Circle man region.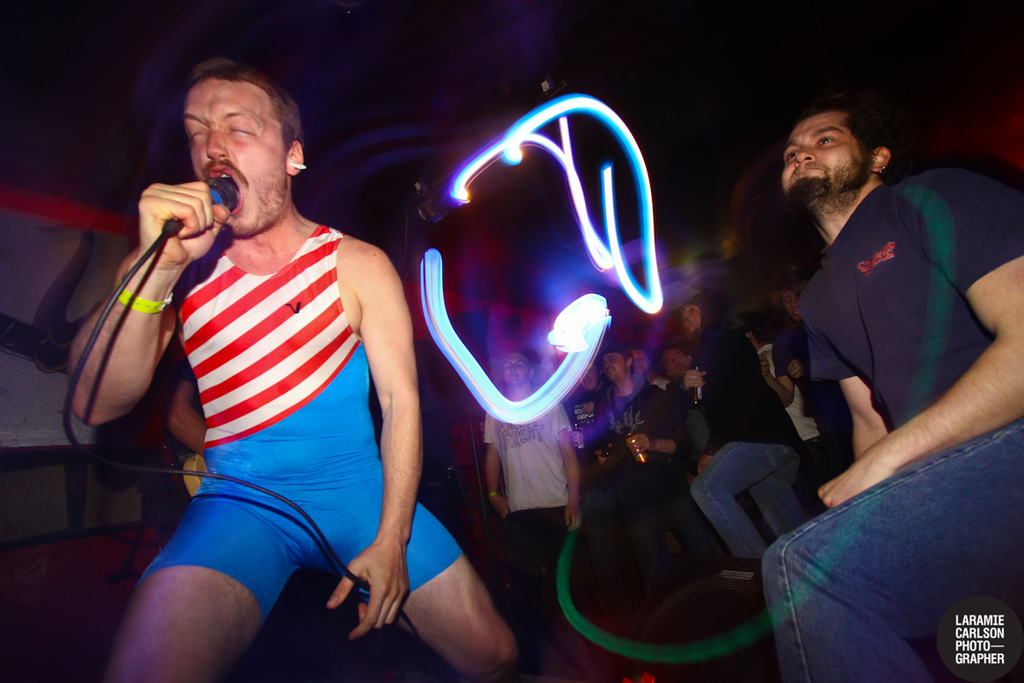
Region: l=600, t=349, r=694, b=594.
